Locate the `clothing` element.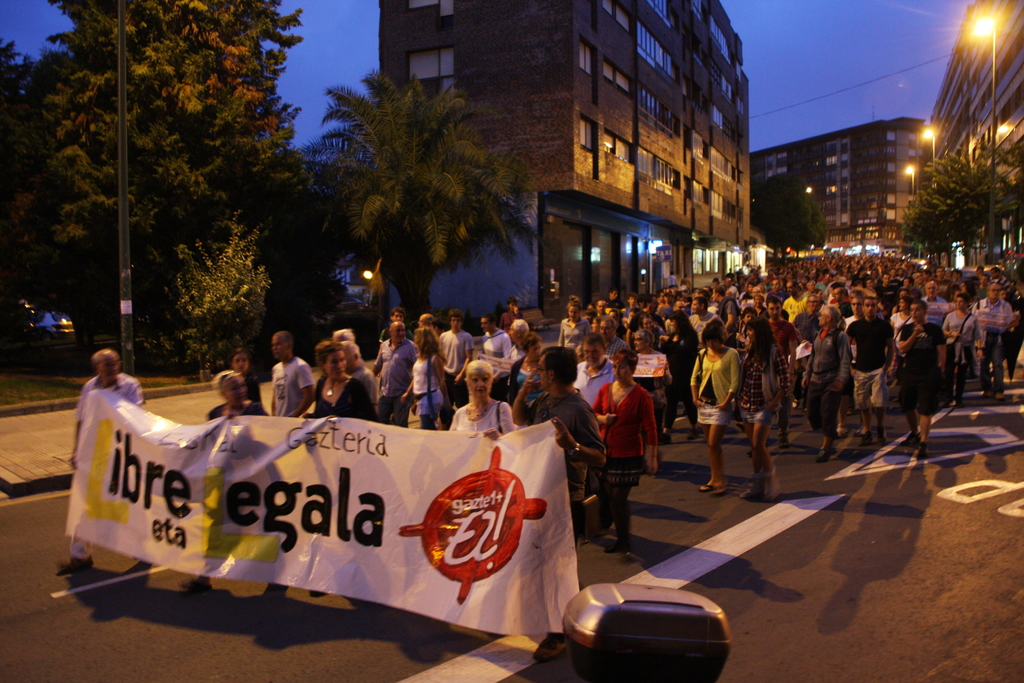
Element bbox: x1=685 y1=339 x2=742 y2=440.
